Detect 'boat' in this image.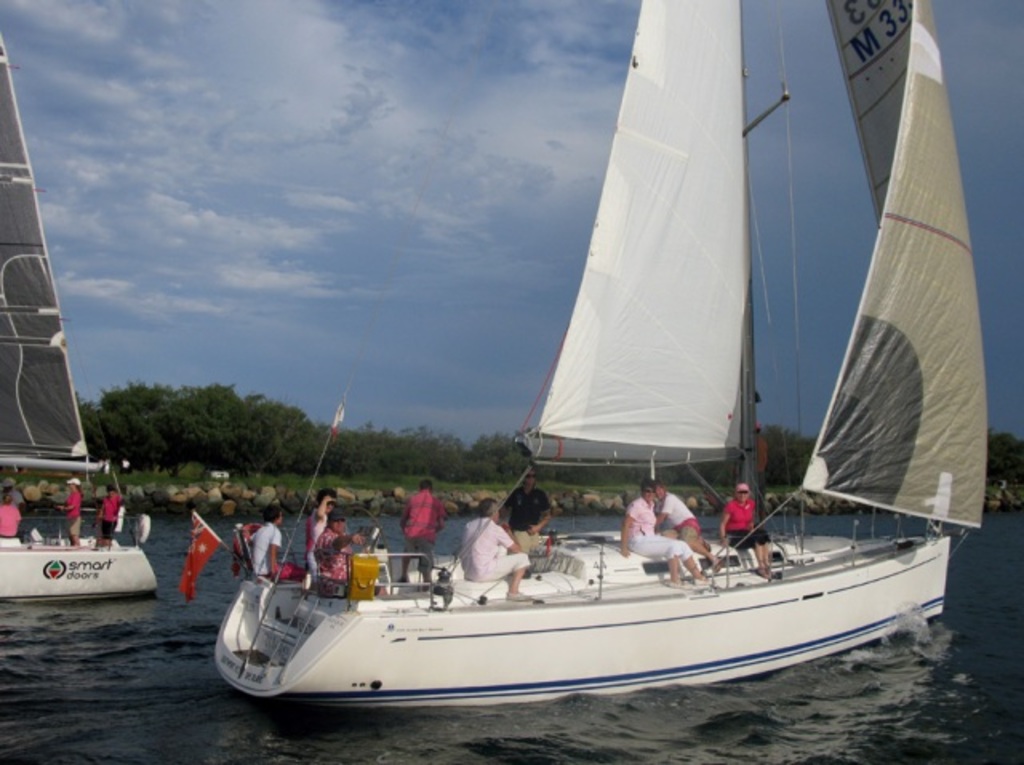
Detection: <box>0,38,162,610</box>.
